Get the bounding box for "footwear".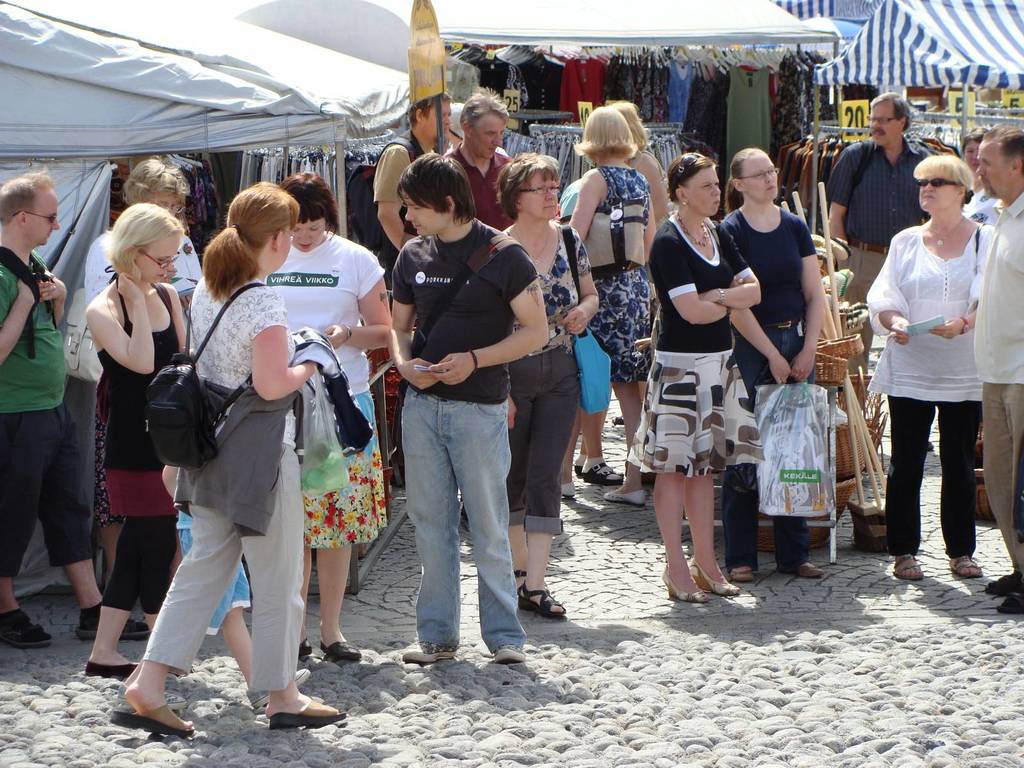
box=[268, 696, 349, 733].
